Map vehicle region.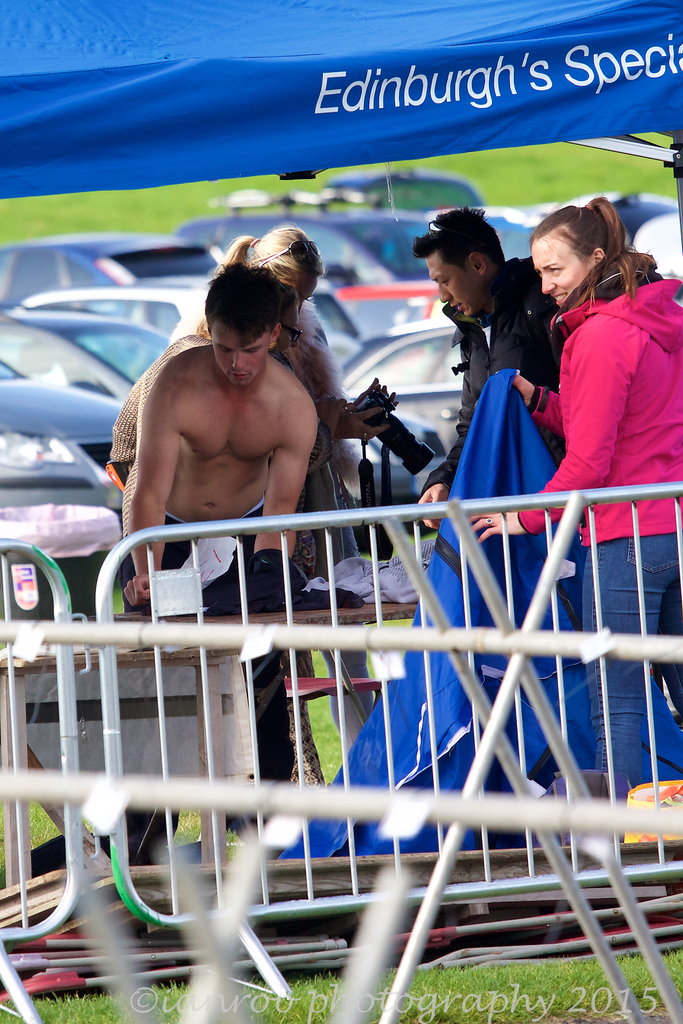
Mapped to Rect(313, 286, 373, 372).
